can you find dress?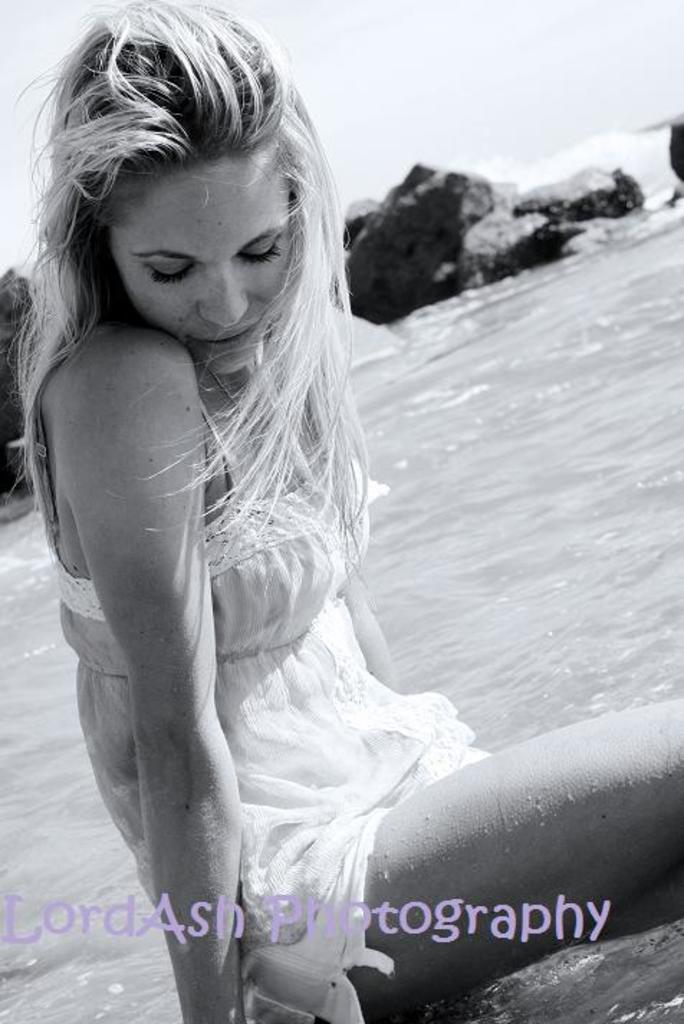
Yes, bounding box: {"left": 66, "top": 322, "right": 497, "bottom": 1023}.
